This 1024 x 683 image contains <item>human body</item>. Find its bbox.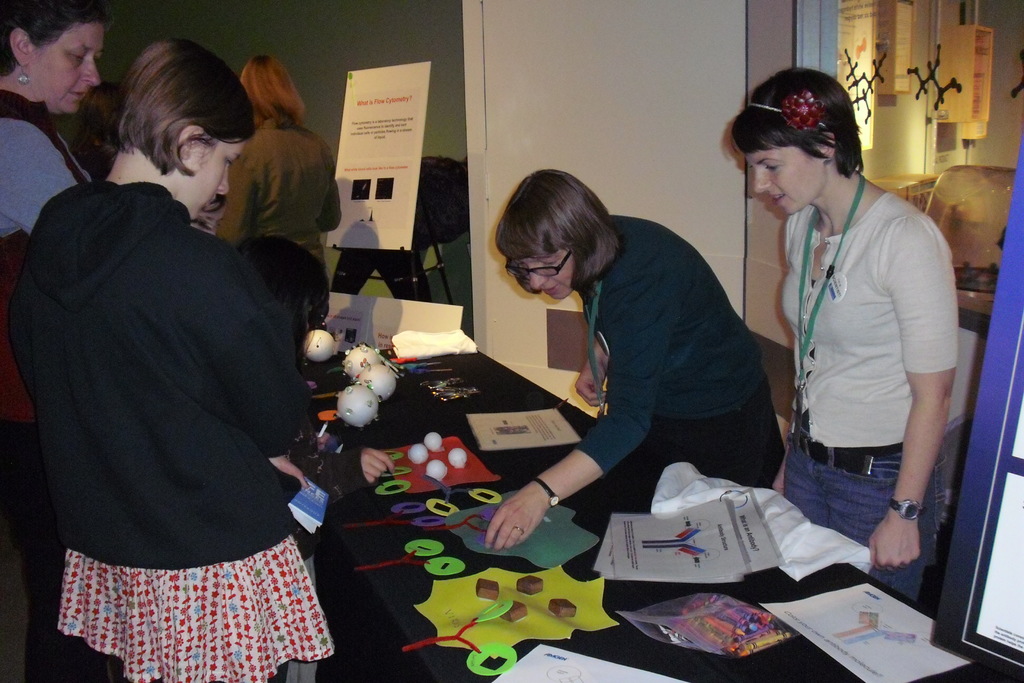
[29,169,326,682].
